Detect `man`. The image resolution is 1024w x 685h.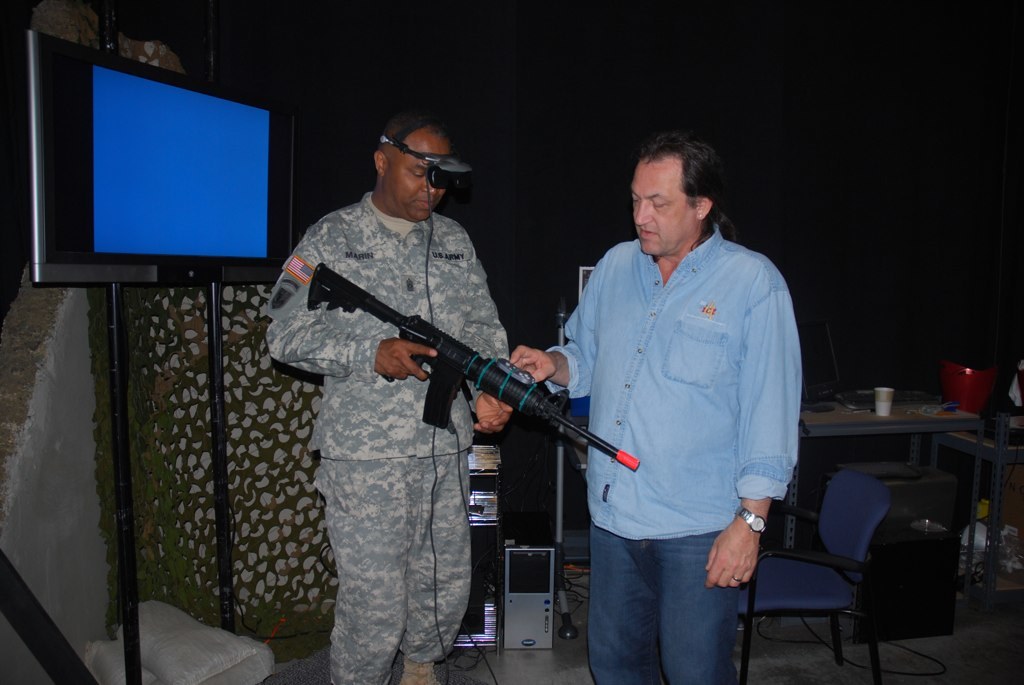
x1=513, y1=127, x2=805, y2=684.
